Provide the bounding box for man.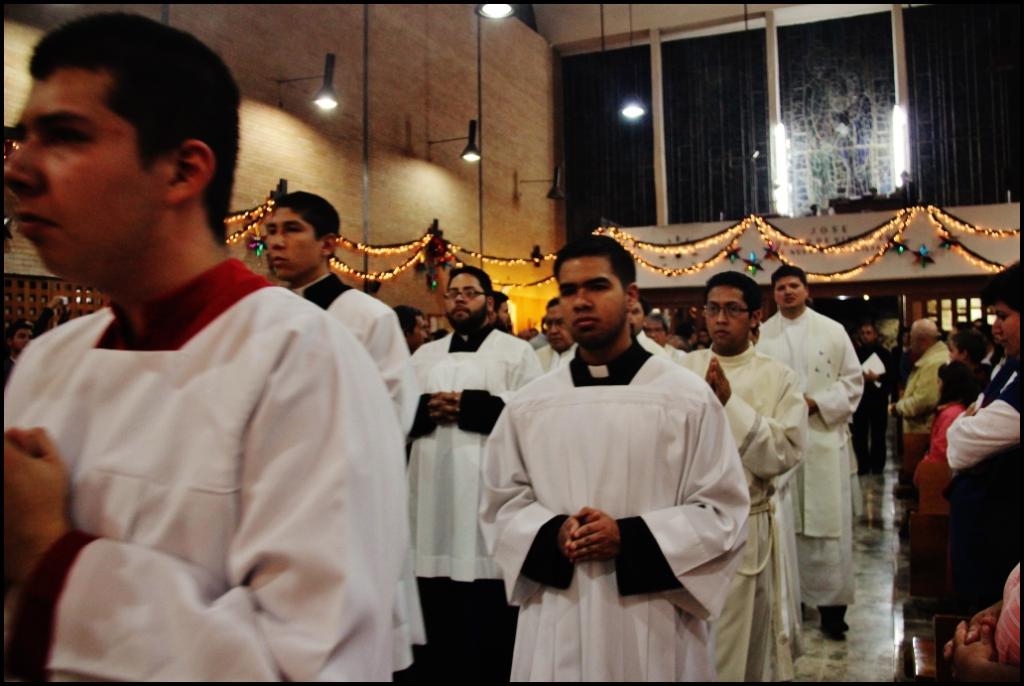
detection(751, 261, 865, 647).
